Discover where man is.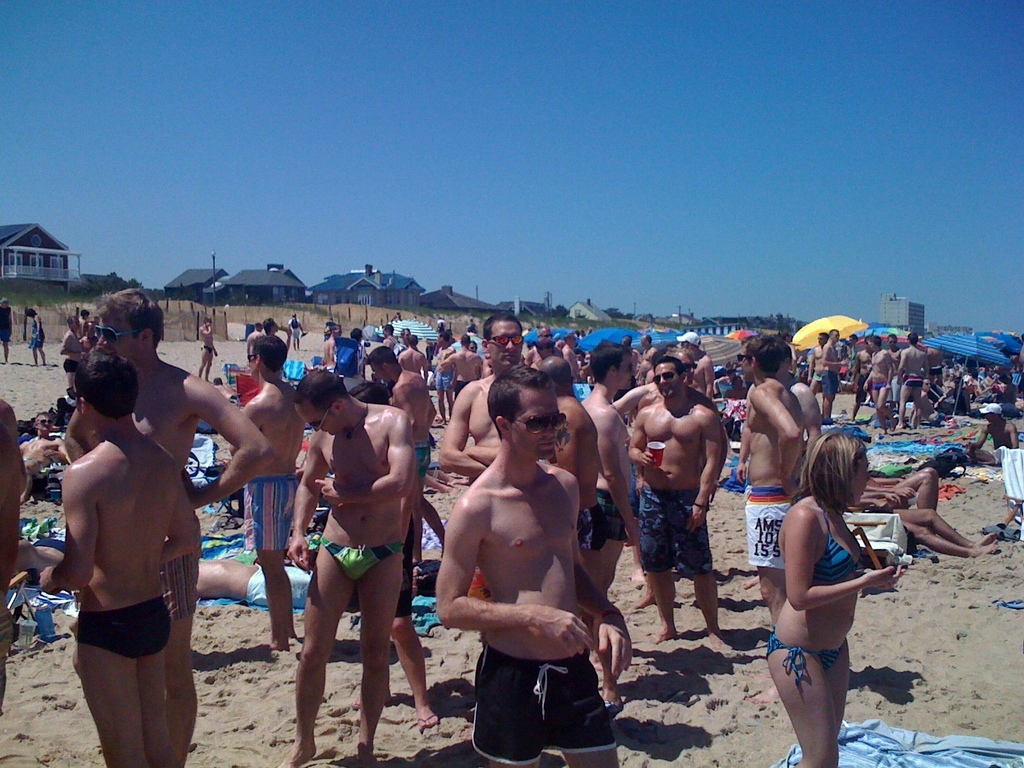
Discovered at (left=242, top=321, right=263, bottom=363).
